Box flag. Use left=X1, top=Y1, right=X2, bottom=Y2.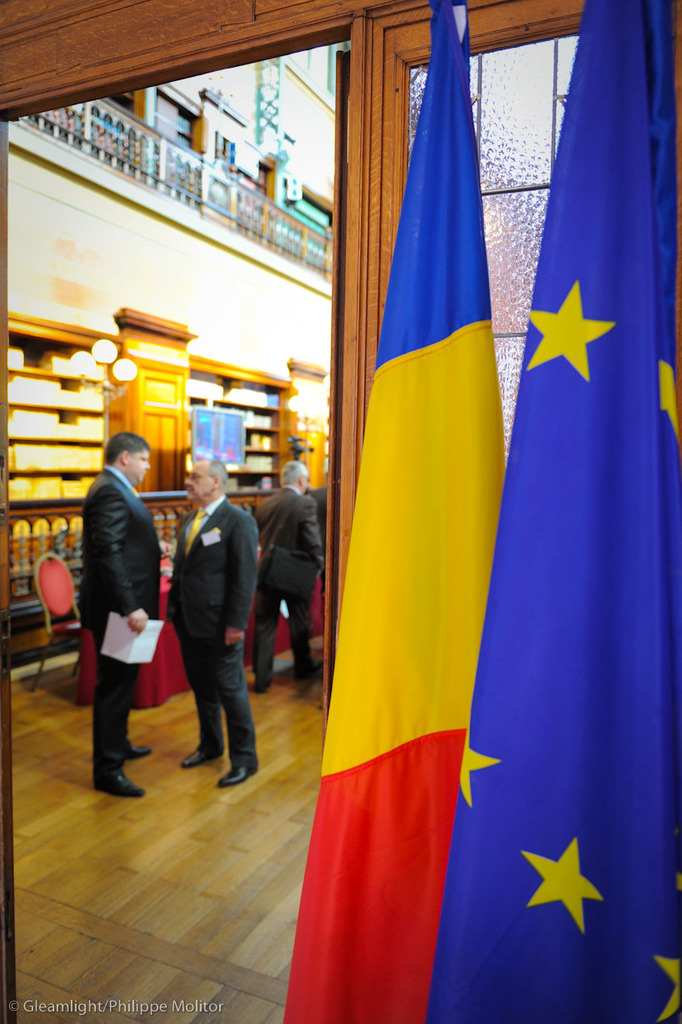
left=315, top=0, right=506, bottom=1023.
